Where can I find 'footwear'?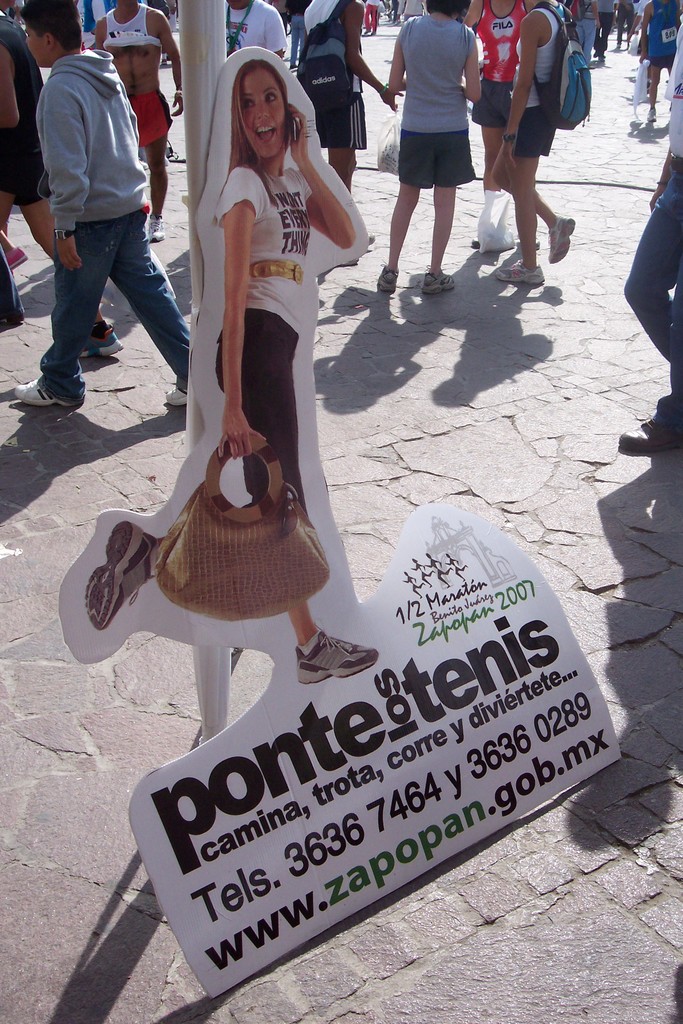
You can find it at 375 253 400 295.
